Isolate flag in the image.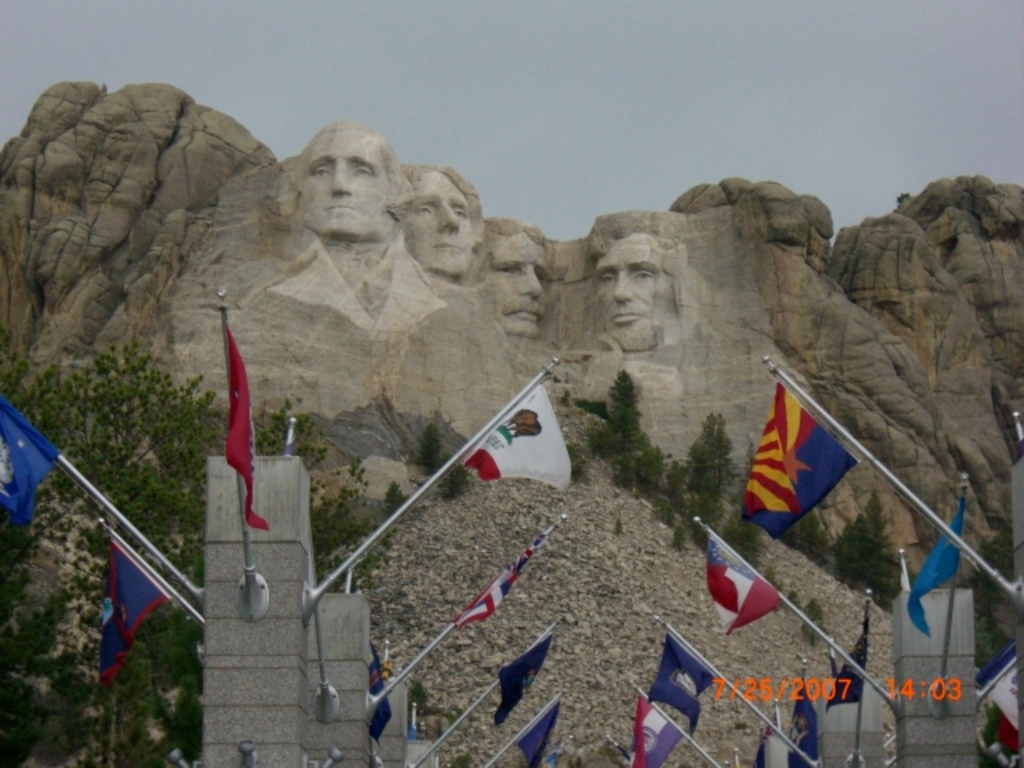
Isolated region: 0:392:56:522.
